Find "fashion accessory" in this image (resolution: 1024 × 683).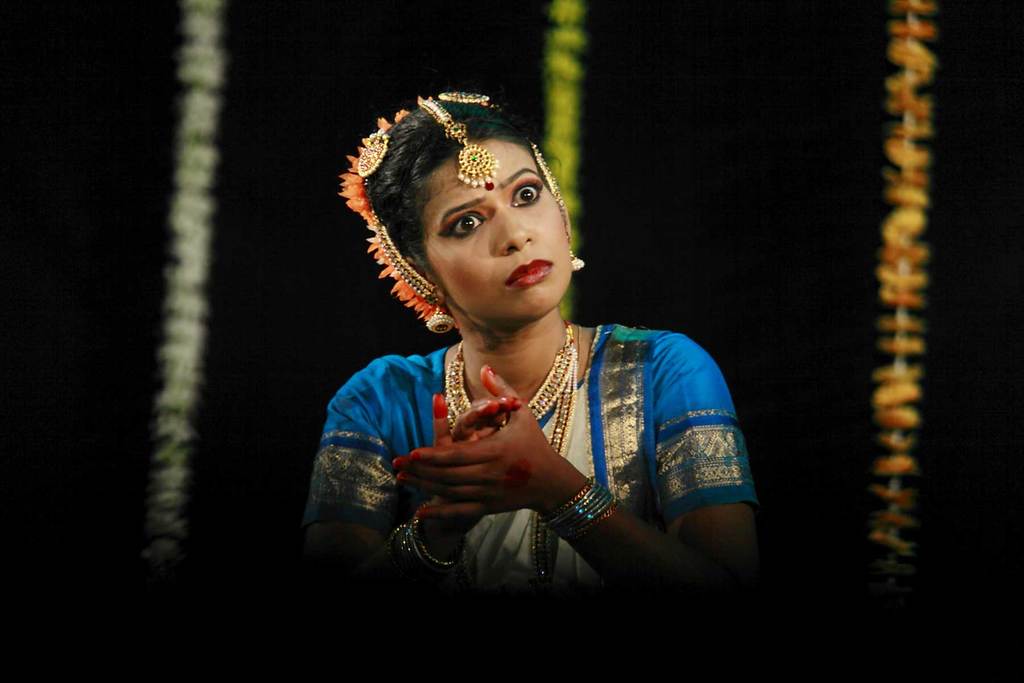
x1=440 y1=94 x2=491 y2=105.
